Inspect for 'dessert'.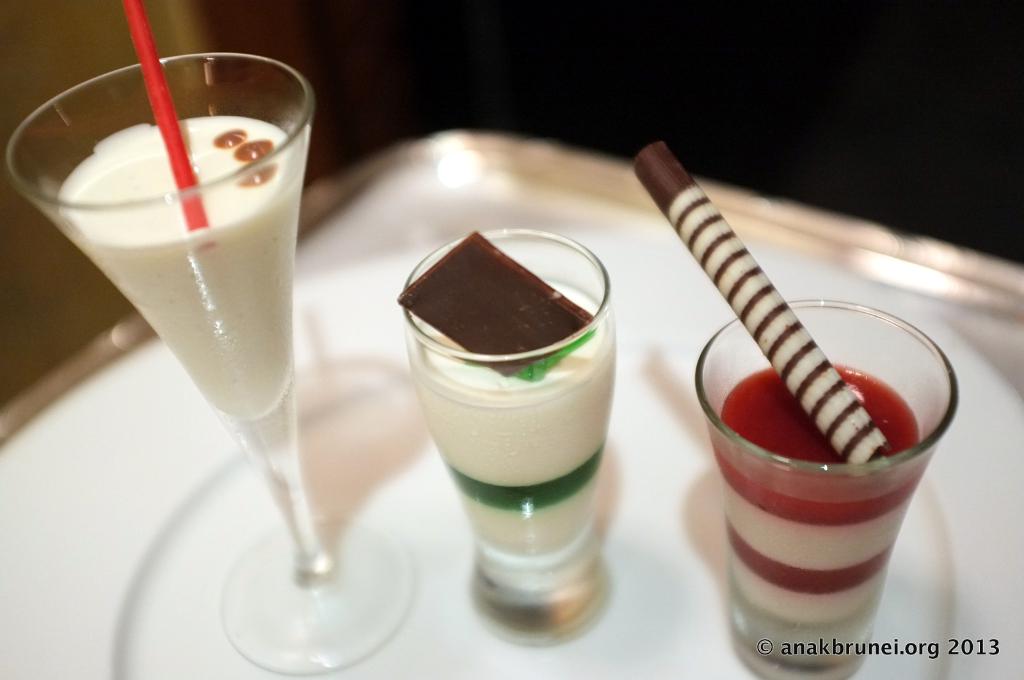
Inspection: (631,134,881,471).
